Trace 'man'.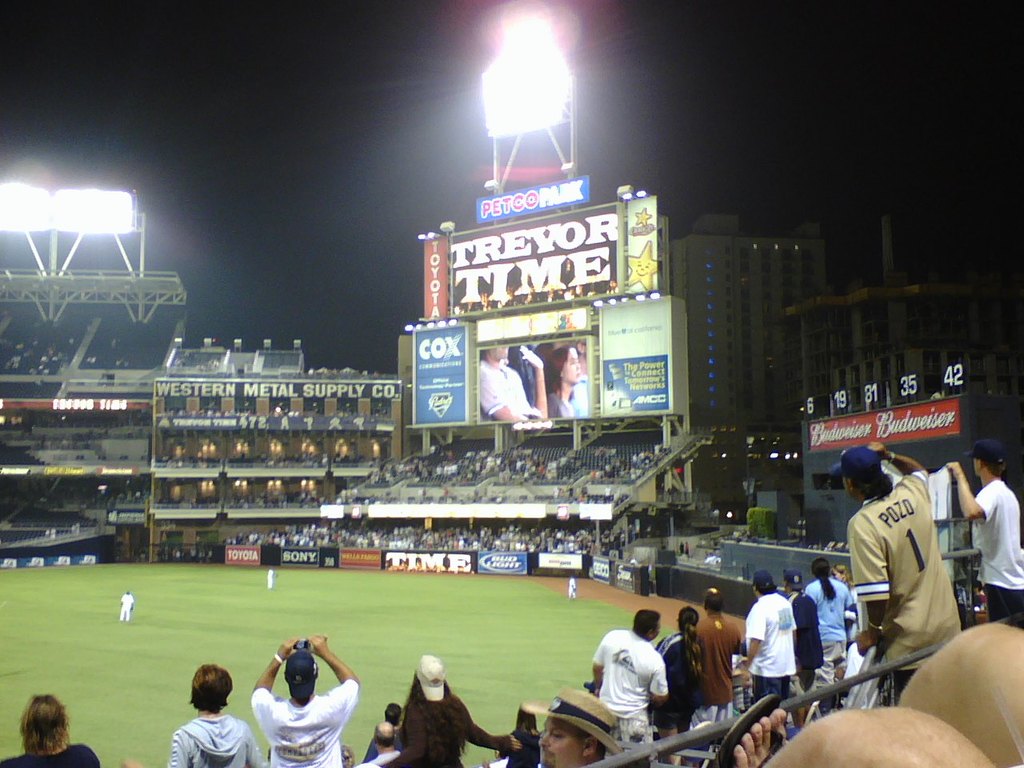
Traced to crop(945, 445, 1023, 630).
